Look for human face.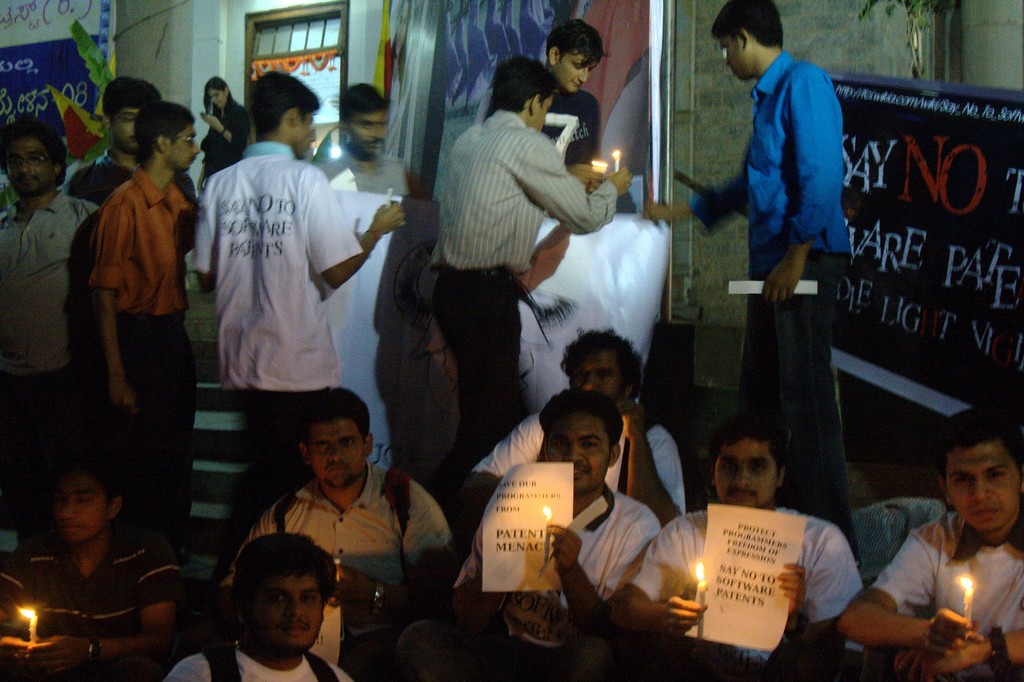
Found: (566, 350, 625, 406).
